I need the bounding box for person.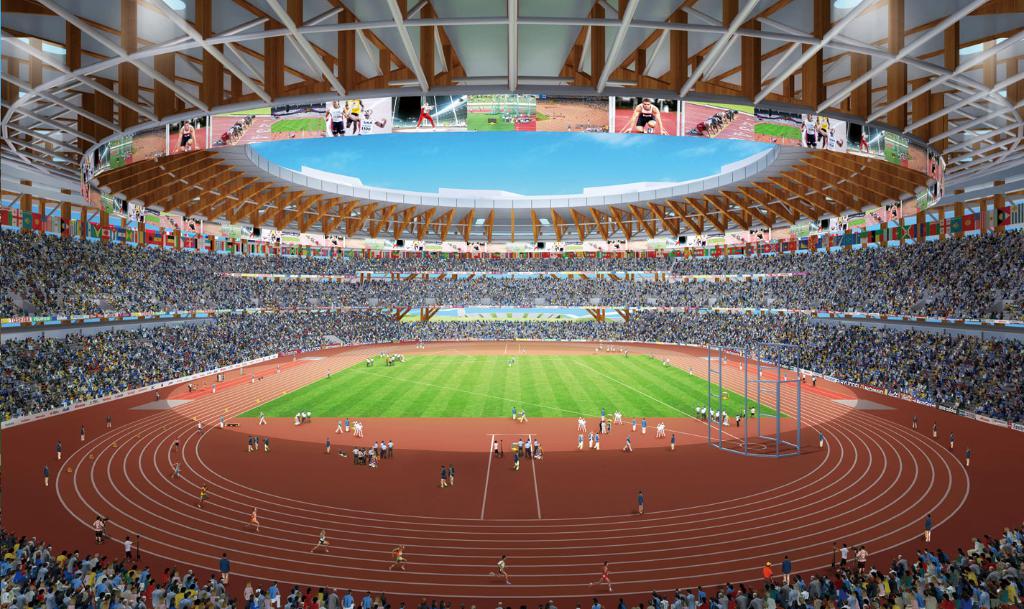
Here it is: 637/491/646/514.
